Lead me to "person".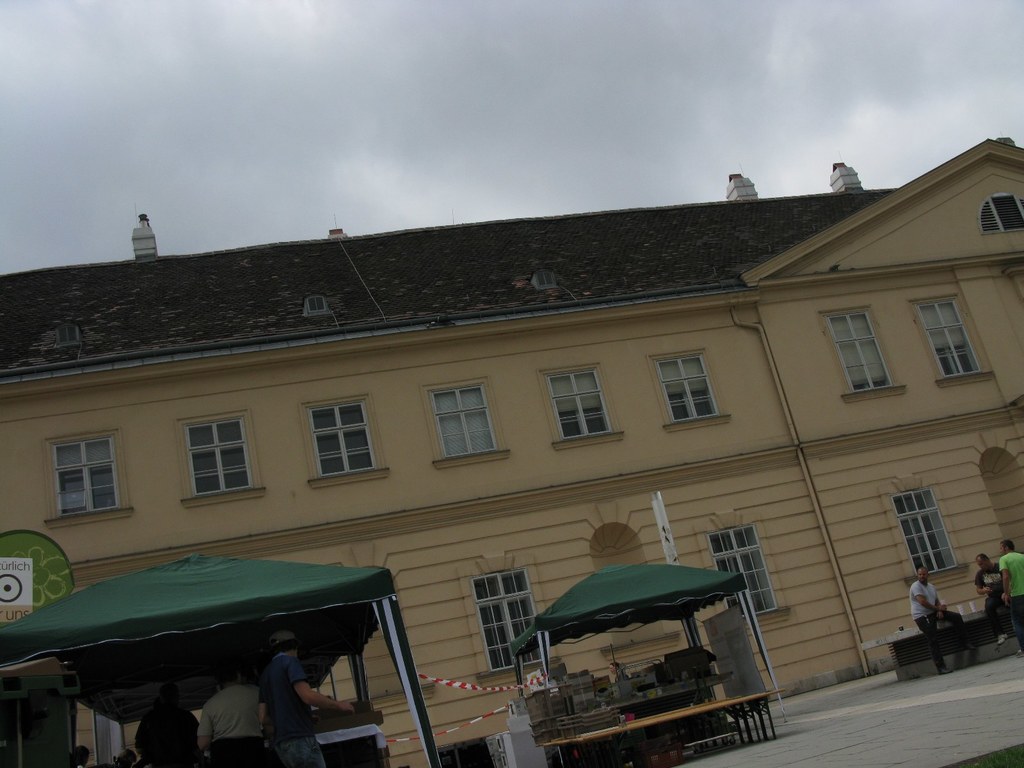
Lead to (908,562,973,680).
